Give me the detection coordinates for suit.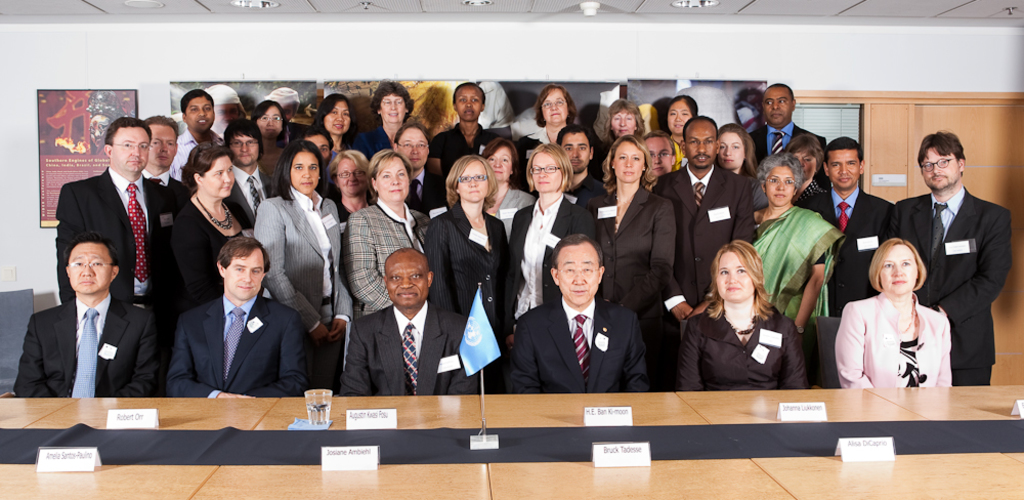
<region>424, 198, 511, 390</region>.
